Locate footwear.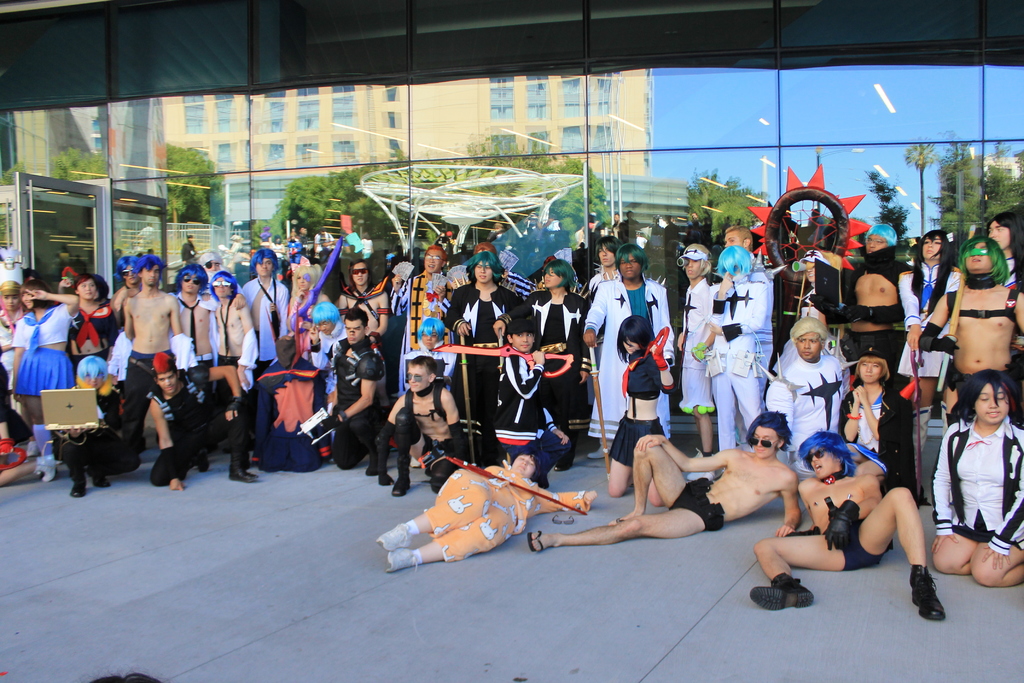
Bounding box: x1=231 y1=463 x2=257 y2=481.
